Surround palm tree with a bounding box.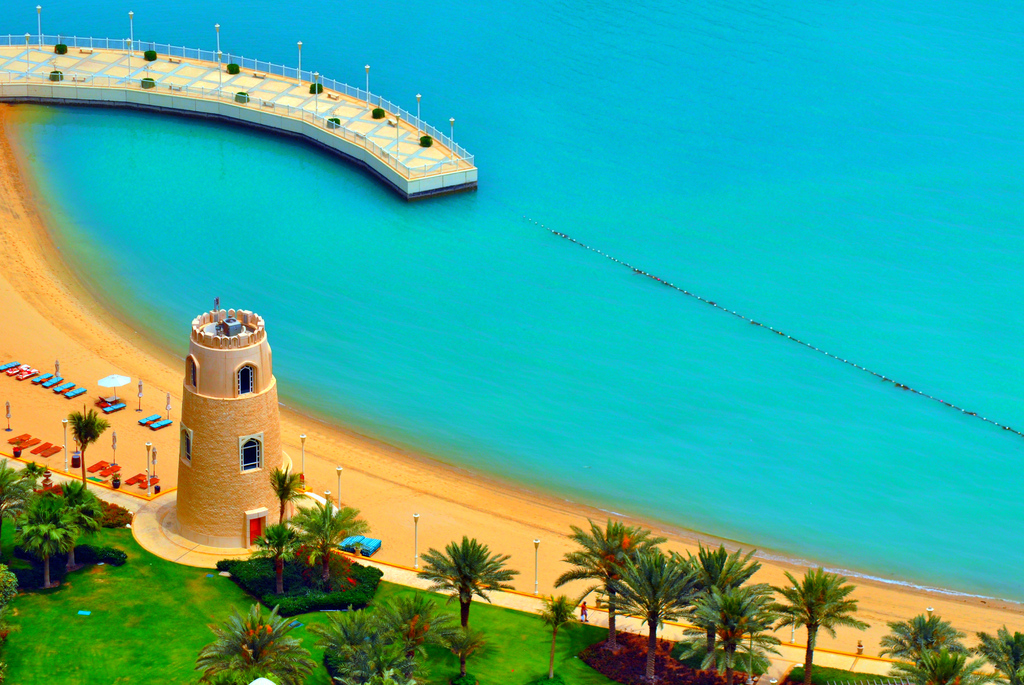
(x1=668, y1=533, x2=771, y2=622).
